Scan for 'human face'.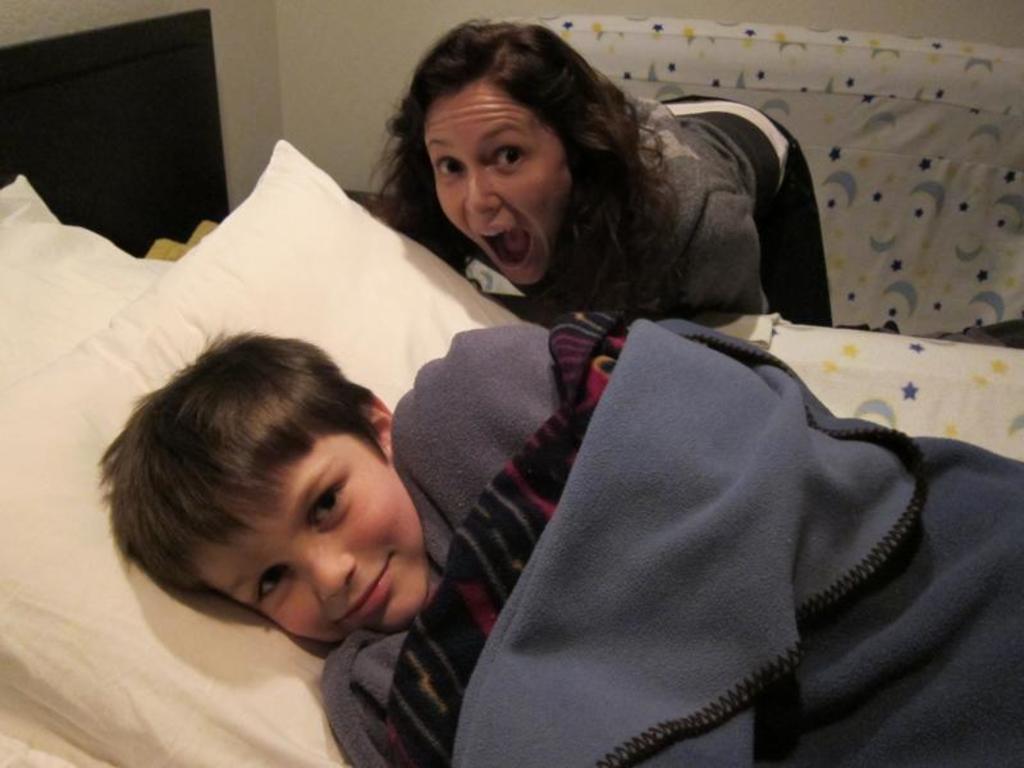
Scan result: 187 438 426 643.
